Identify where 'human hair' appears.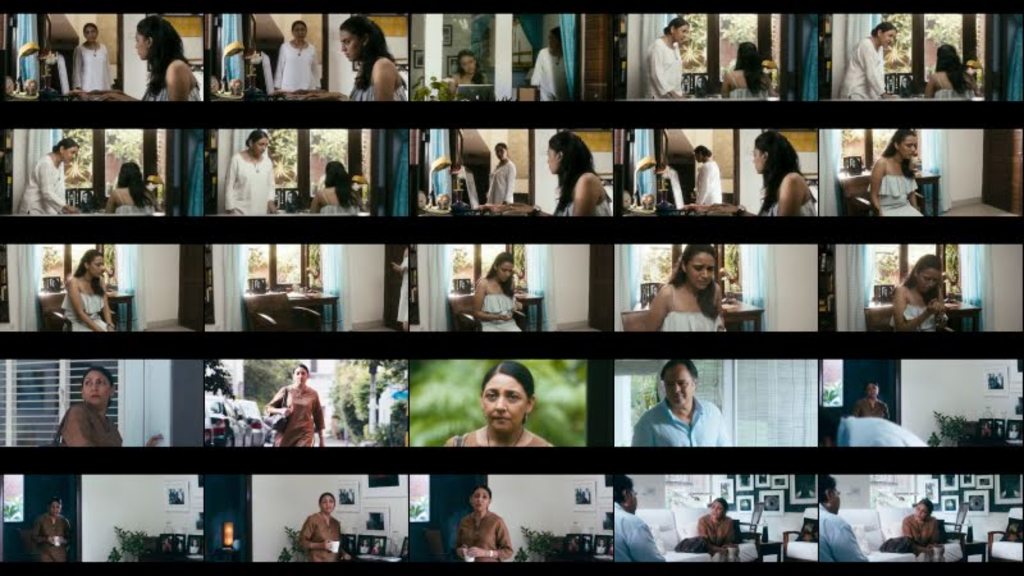
Appears at 864/378/879/394.
